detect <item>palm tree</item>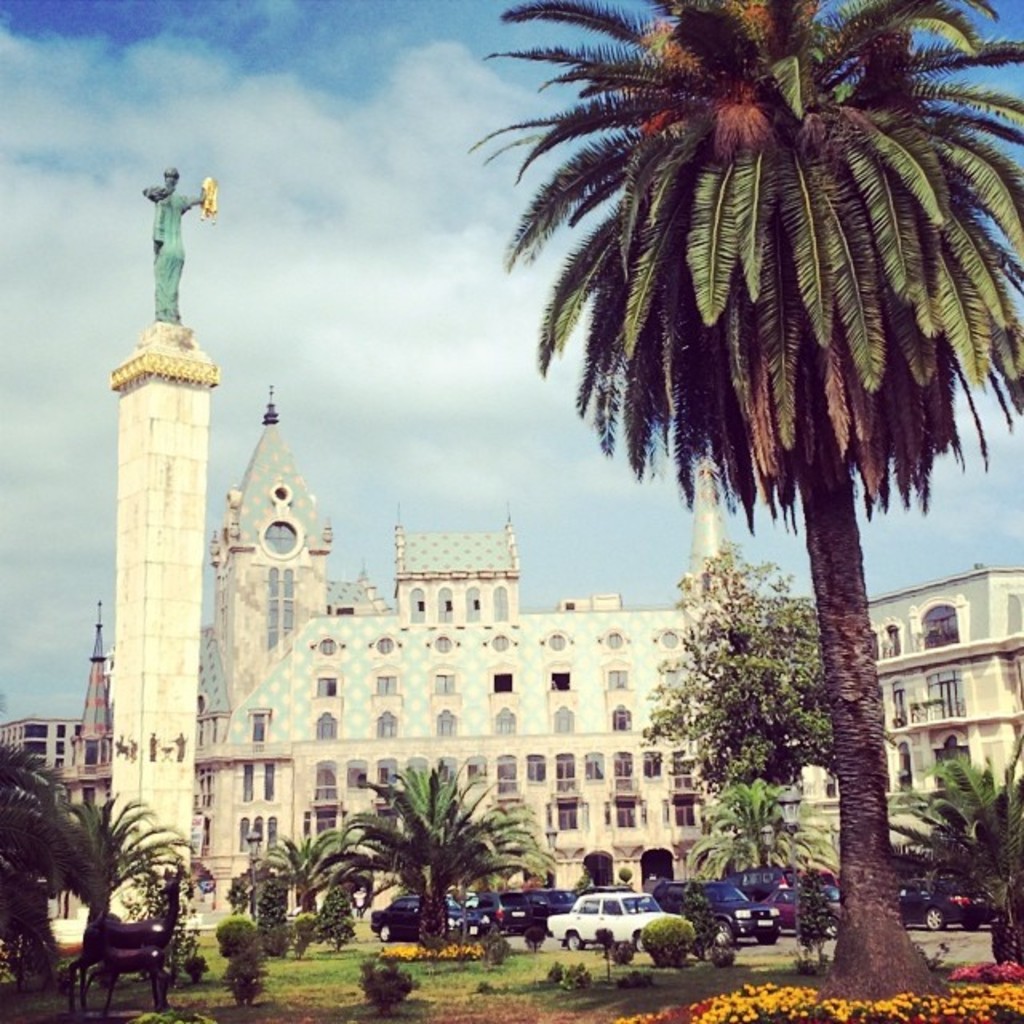
Rect(898, 757, 1022, 909)
